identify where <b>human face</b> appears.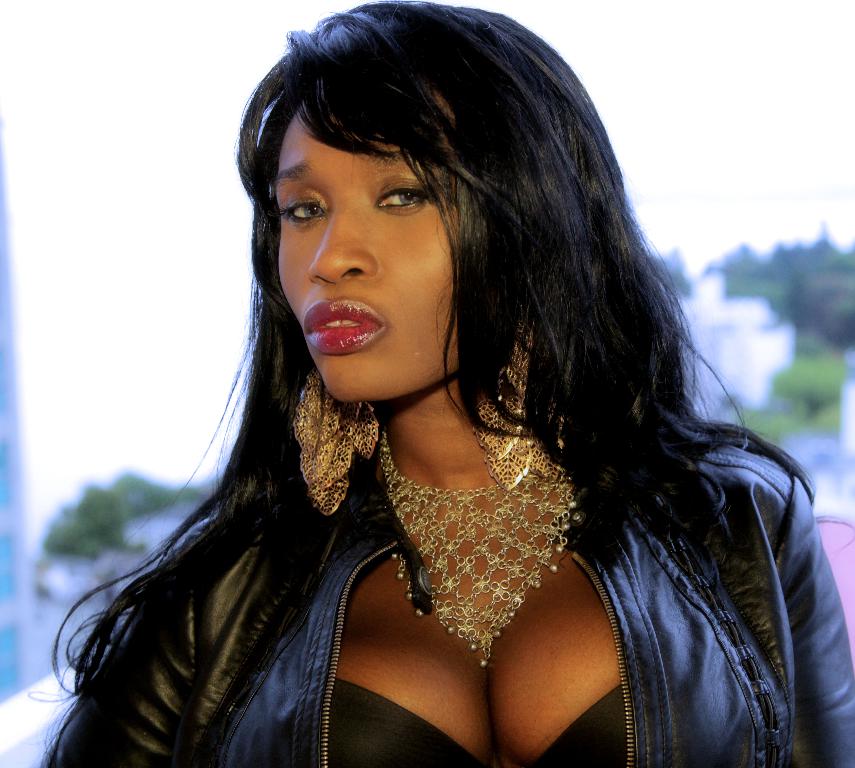
Appears at (251, 97, 476, 393).
